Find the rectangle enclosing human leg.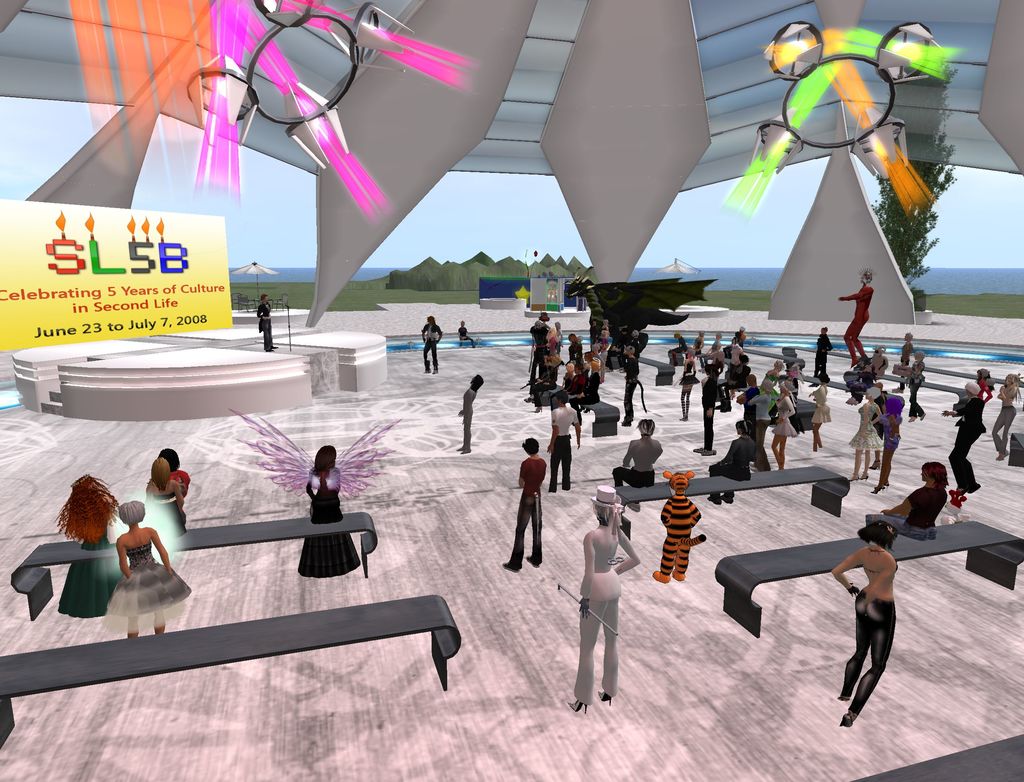
(547, 437, 561, 494).
